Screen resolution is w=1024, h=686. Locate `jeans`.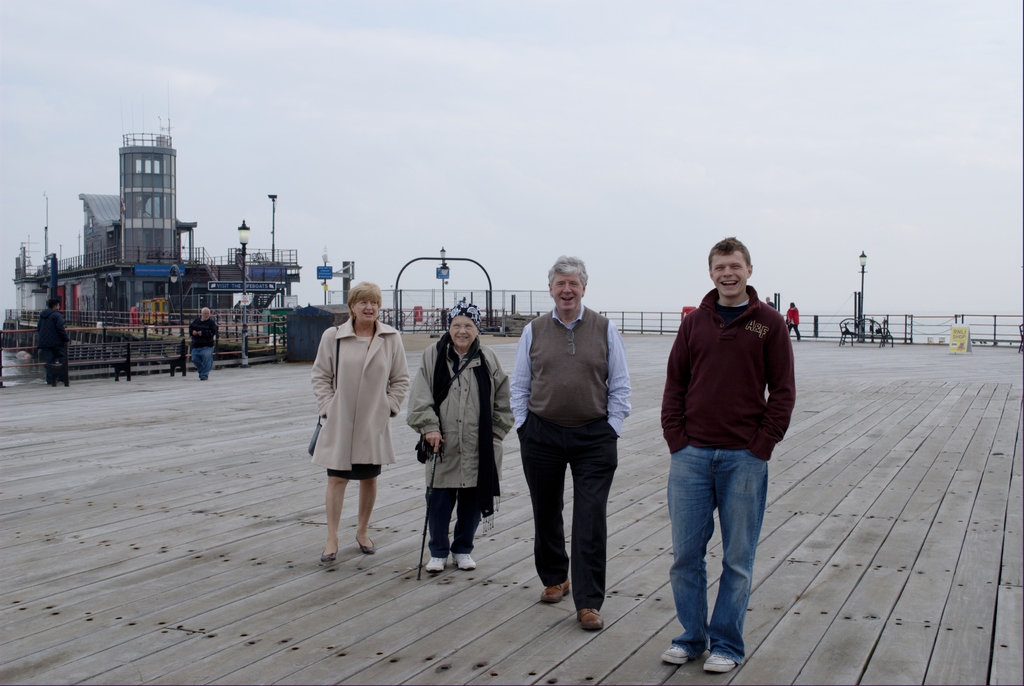
191 347 217 376.
